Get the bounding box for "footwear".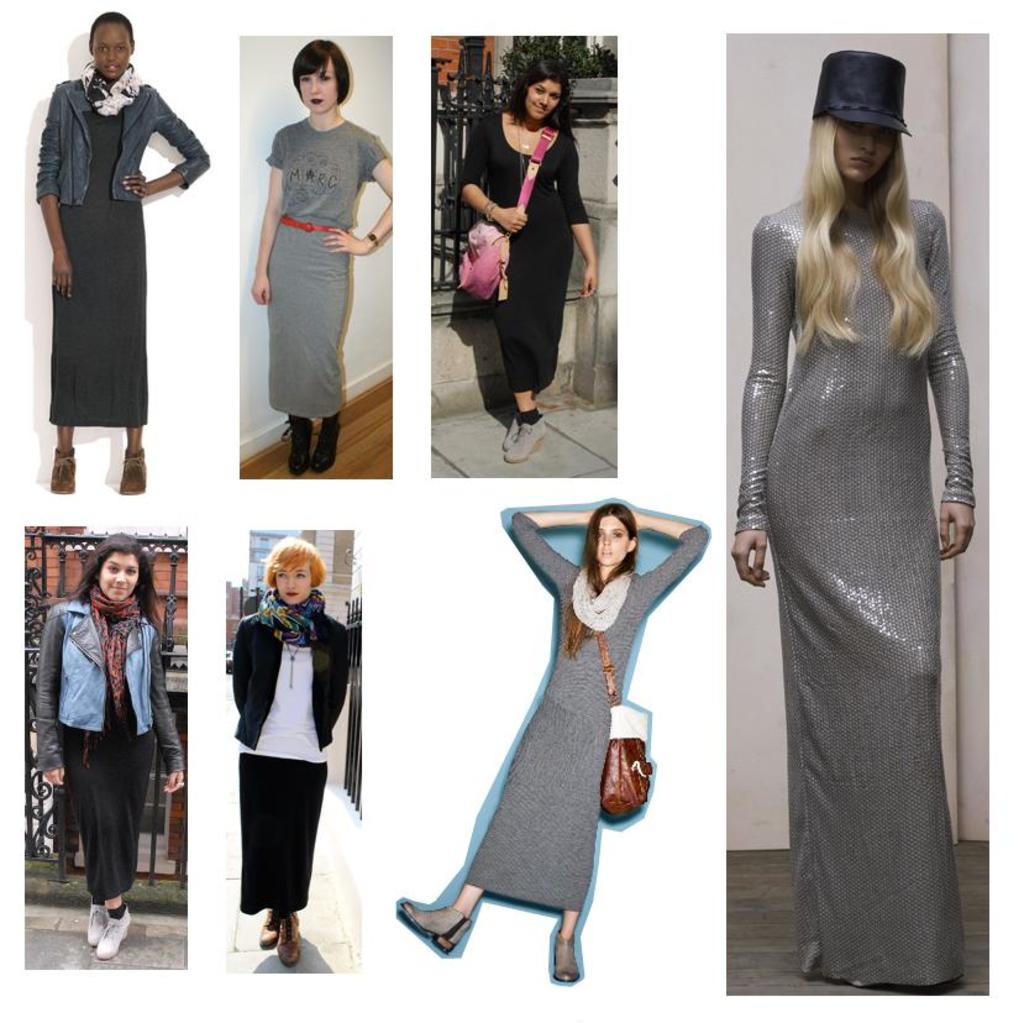
<bbox>51, 448, 79, 493</bbox>.
